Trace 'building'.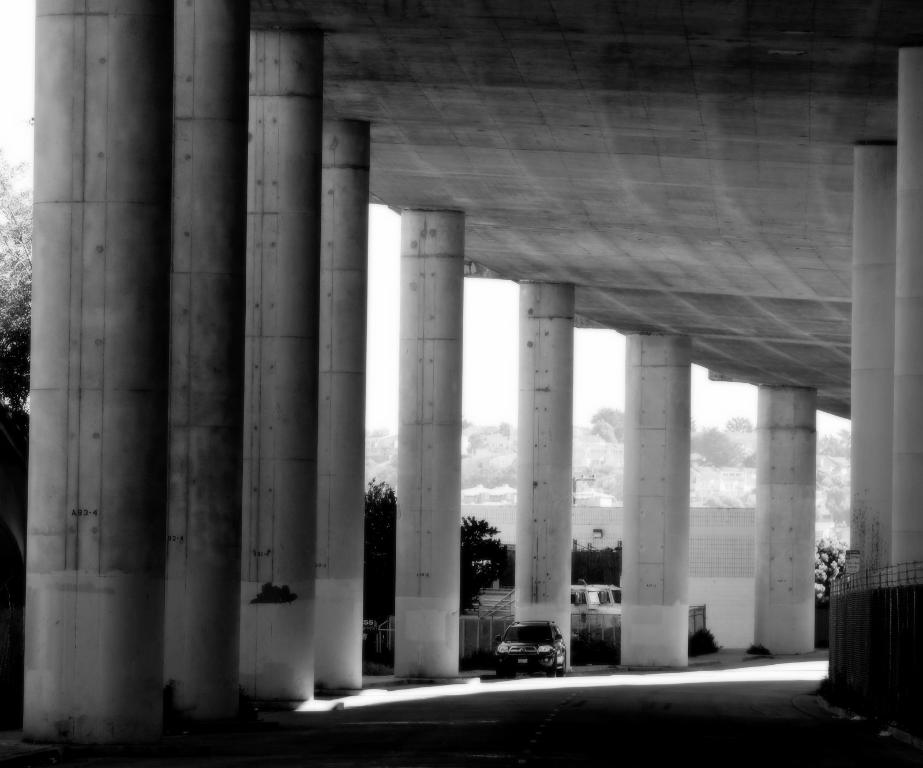
Traced to [left=18, top=0, right=922, bottom=753].
